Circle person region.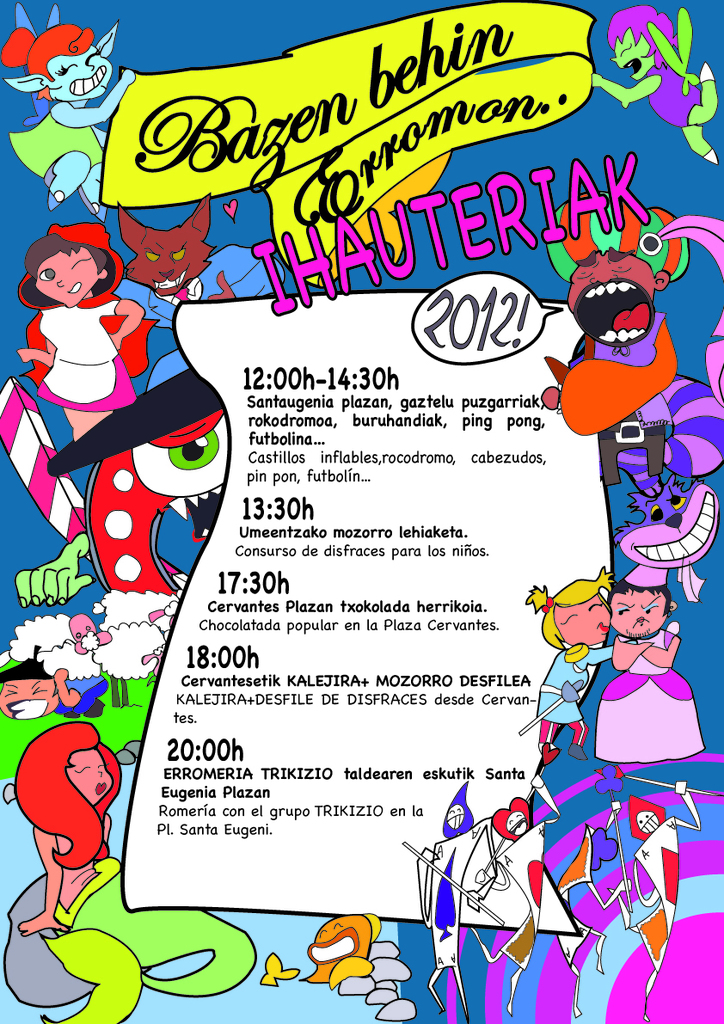
Region: select_region(594, 575, 706, 761).
